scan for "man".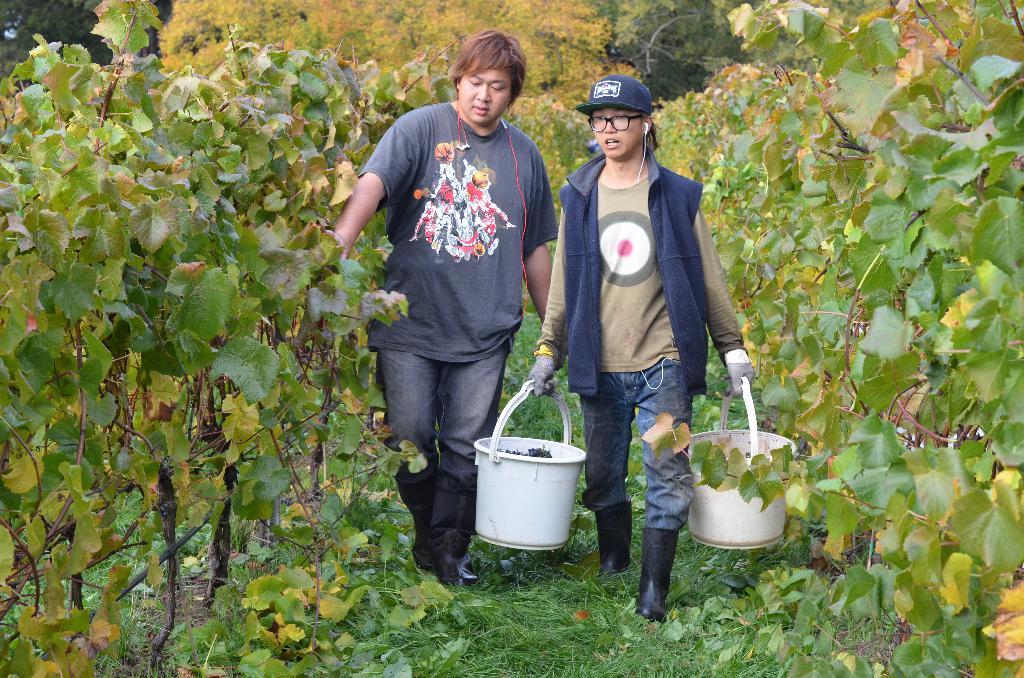
Scan result: select_region(323, 27, 555, 584).
